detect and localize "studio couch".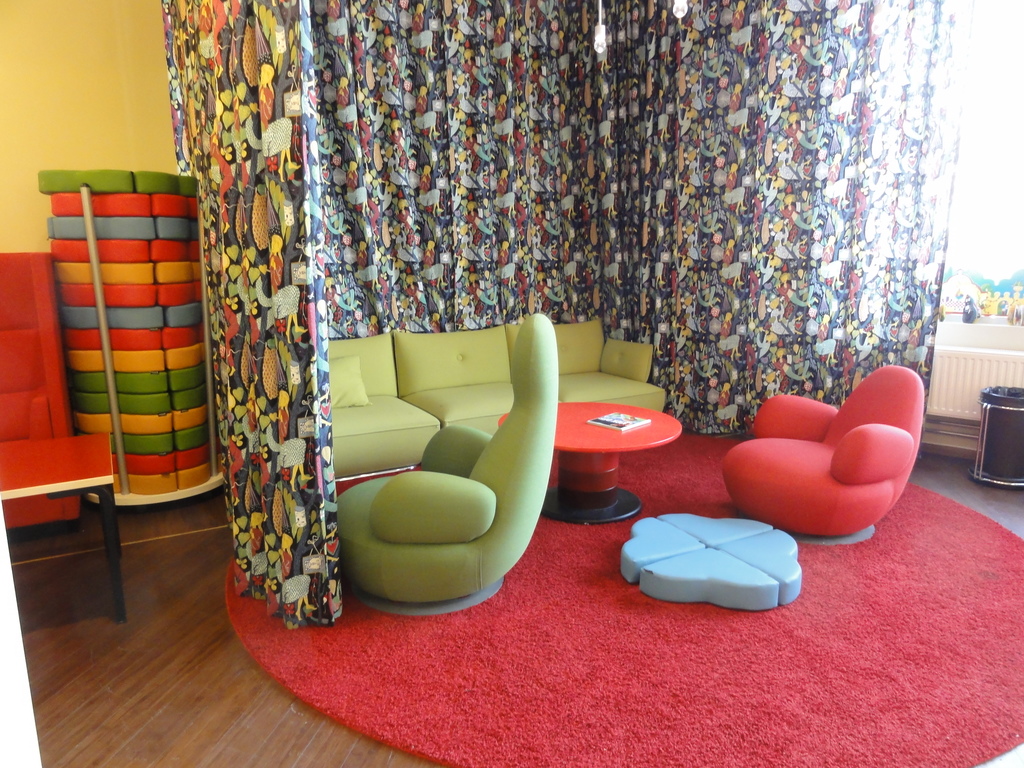
Localized at rect(325, 323, 675, 499).
